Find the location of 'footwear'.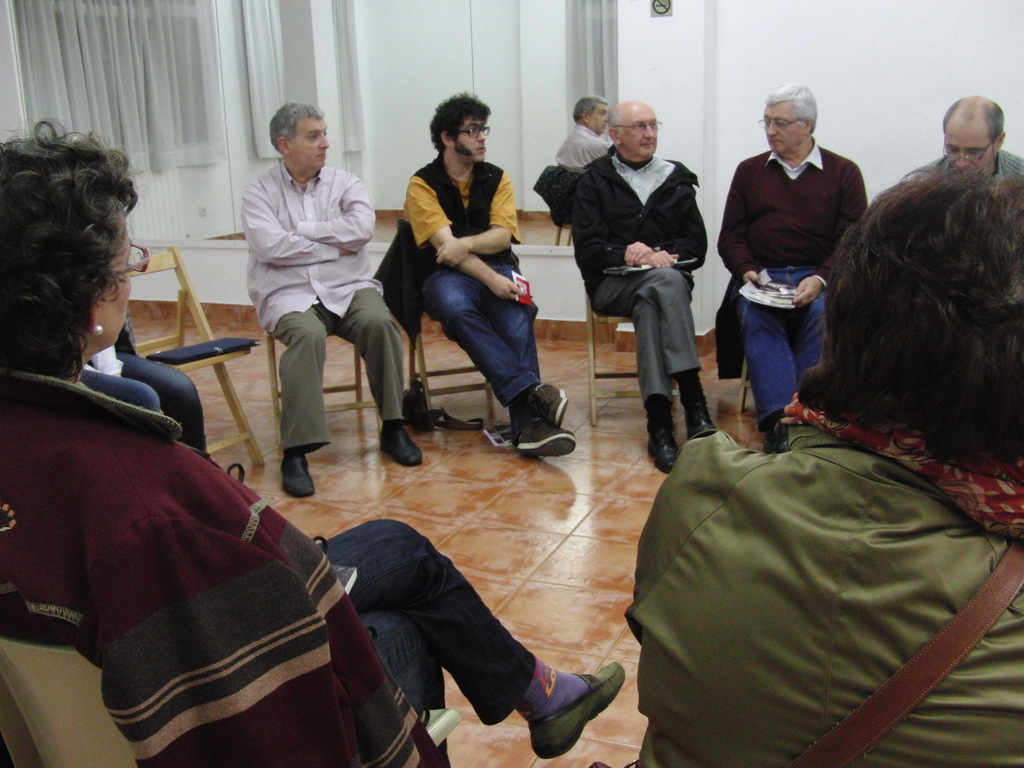
Location: bbox(641, 424, 673, 470).
